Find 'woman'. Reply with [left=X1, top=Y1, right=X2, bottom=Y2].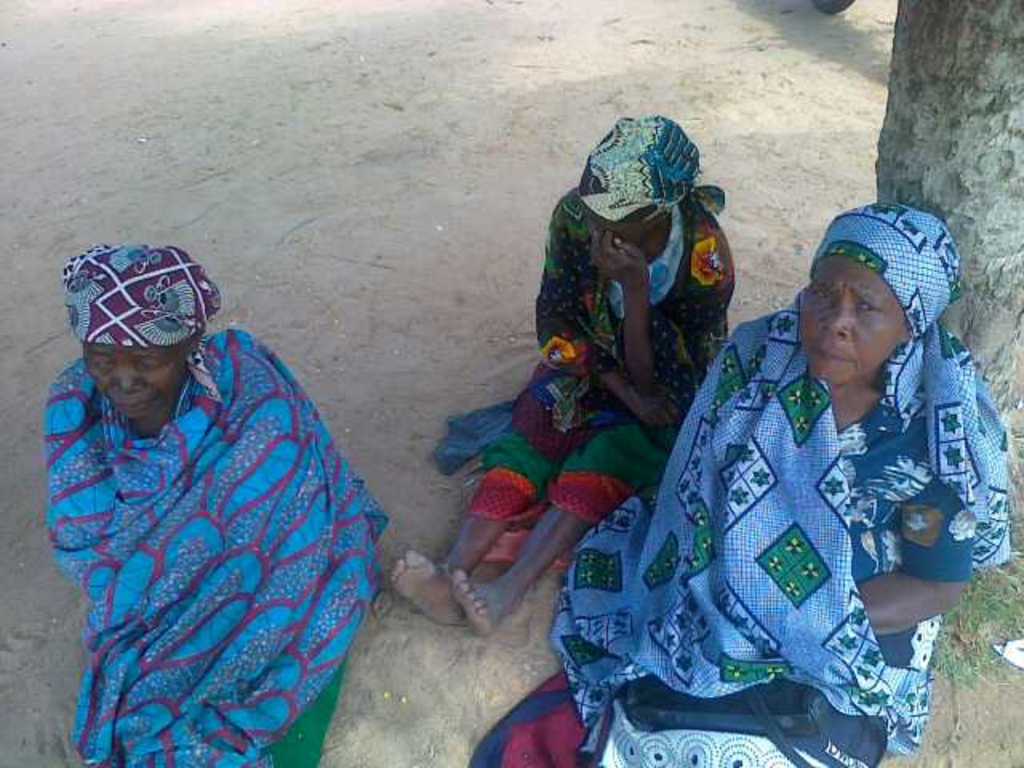
[left=558, top=168, right=1003, bottom=755].
